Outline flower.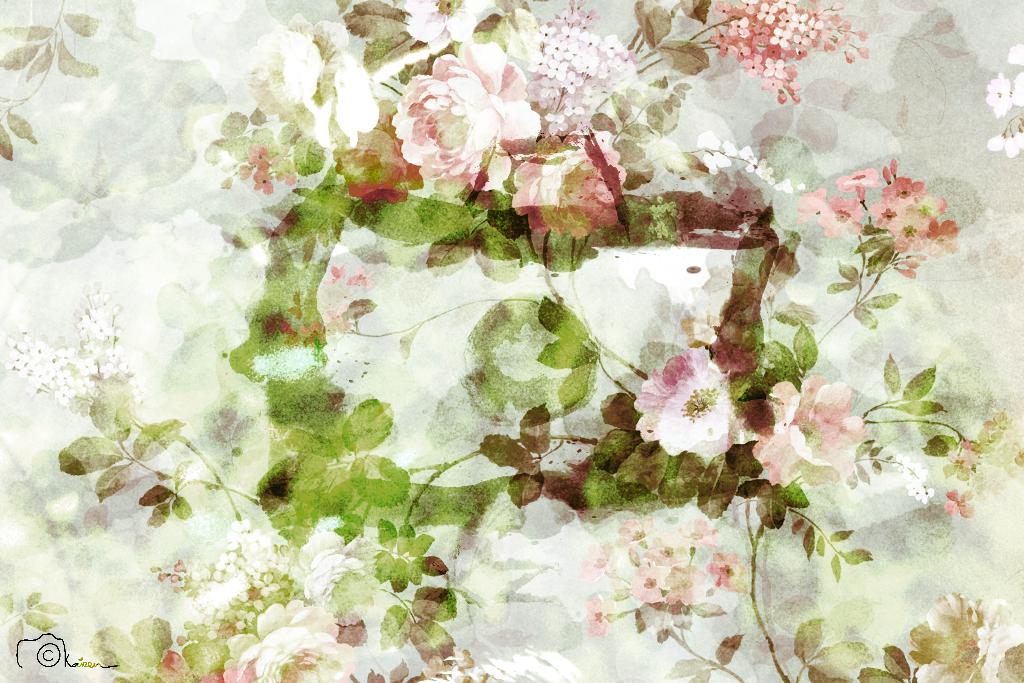
Outline: [left=535, top=0, right=632, bottom=147].
